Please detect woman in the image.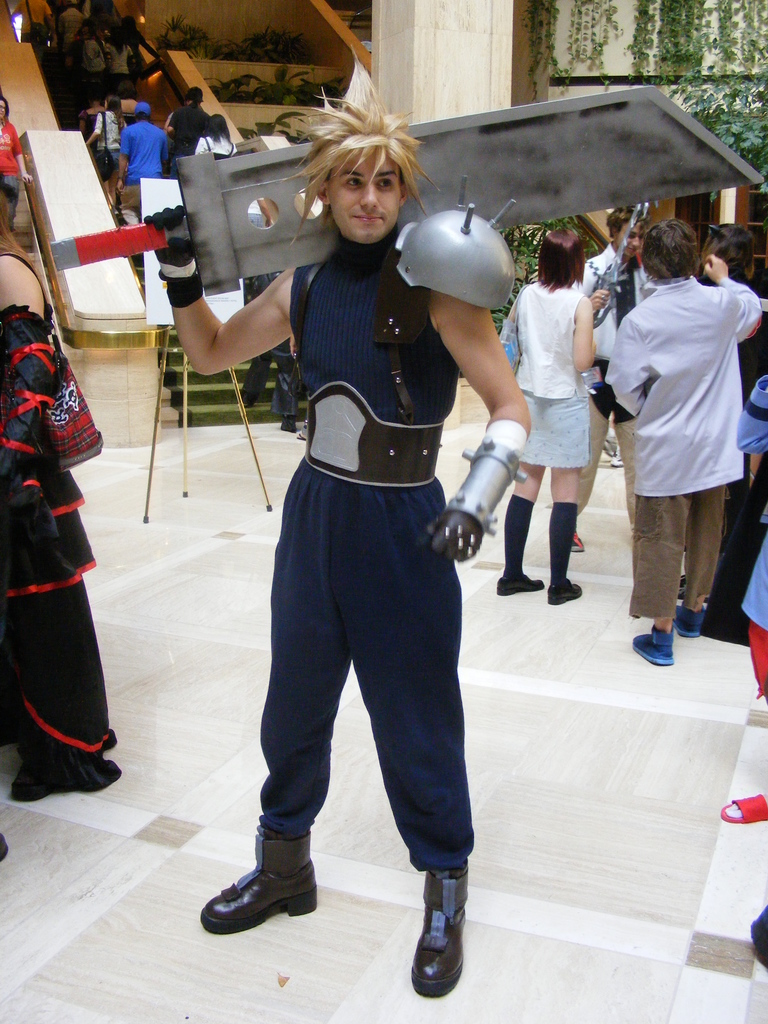
bbox(76, 92, 105, 132).
